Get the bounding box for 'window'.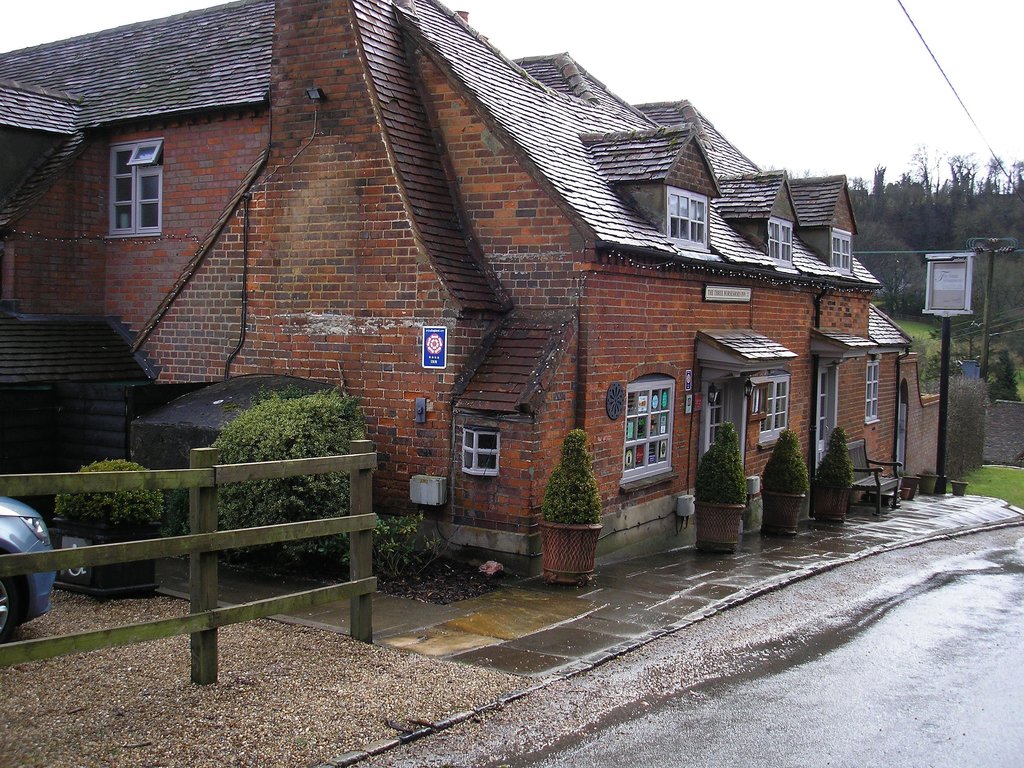
bbox=[461, 426, 502, 475].
